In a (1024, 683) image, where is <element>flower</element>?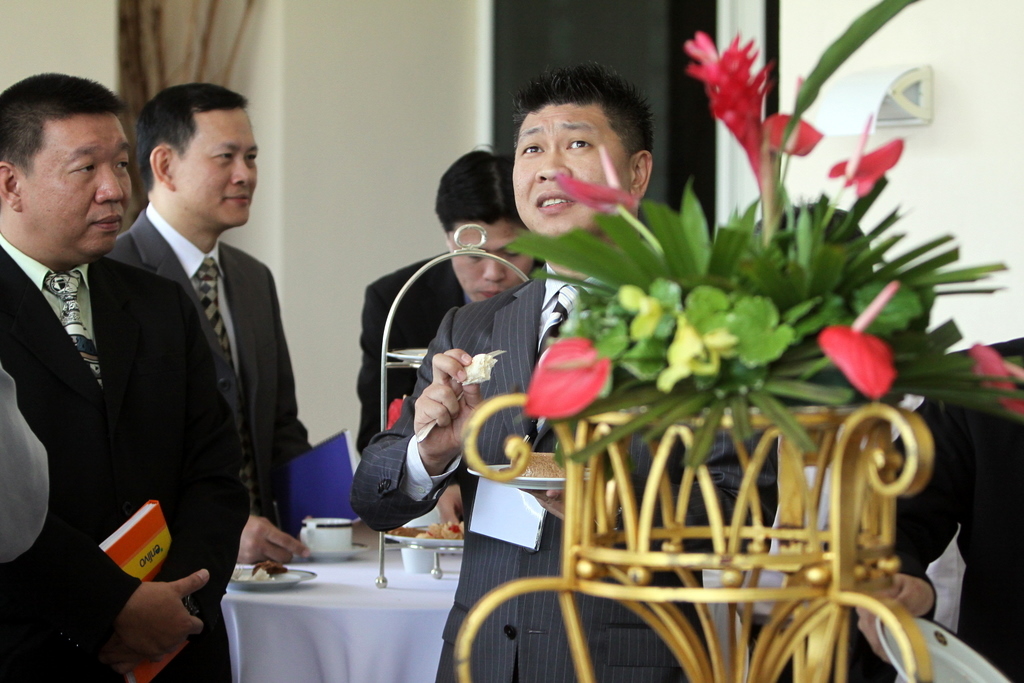
bbox(764, 103, 822, 155).
